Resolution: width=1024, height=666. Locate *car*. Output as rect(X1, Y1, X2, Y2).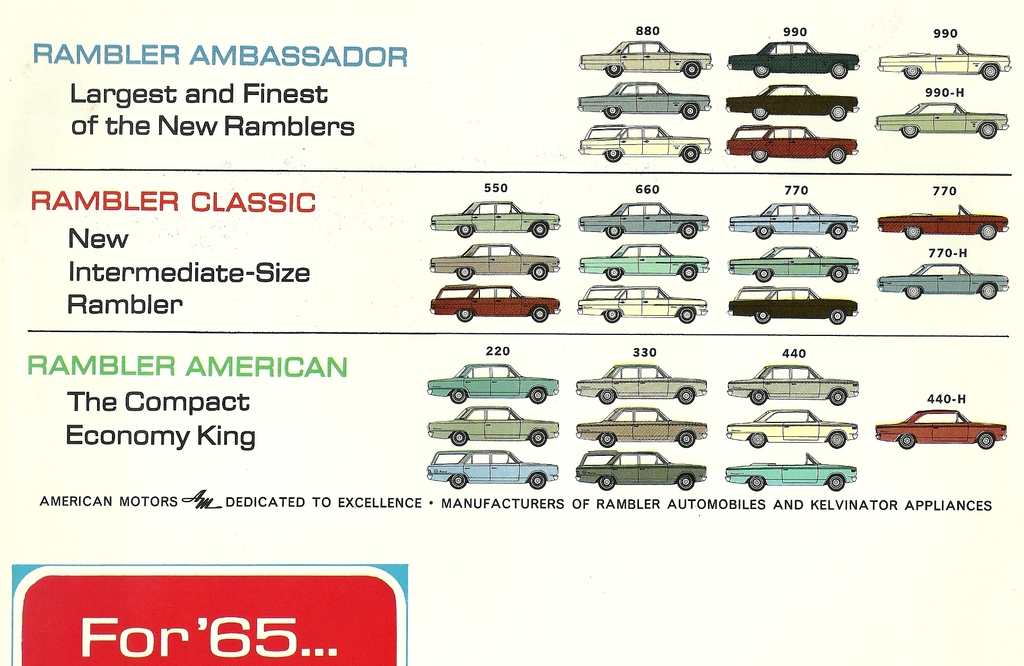
rect(579, 83, 712, 120).
